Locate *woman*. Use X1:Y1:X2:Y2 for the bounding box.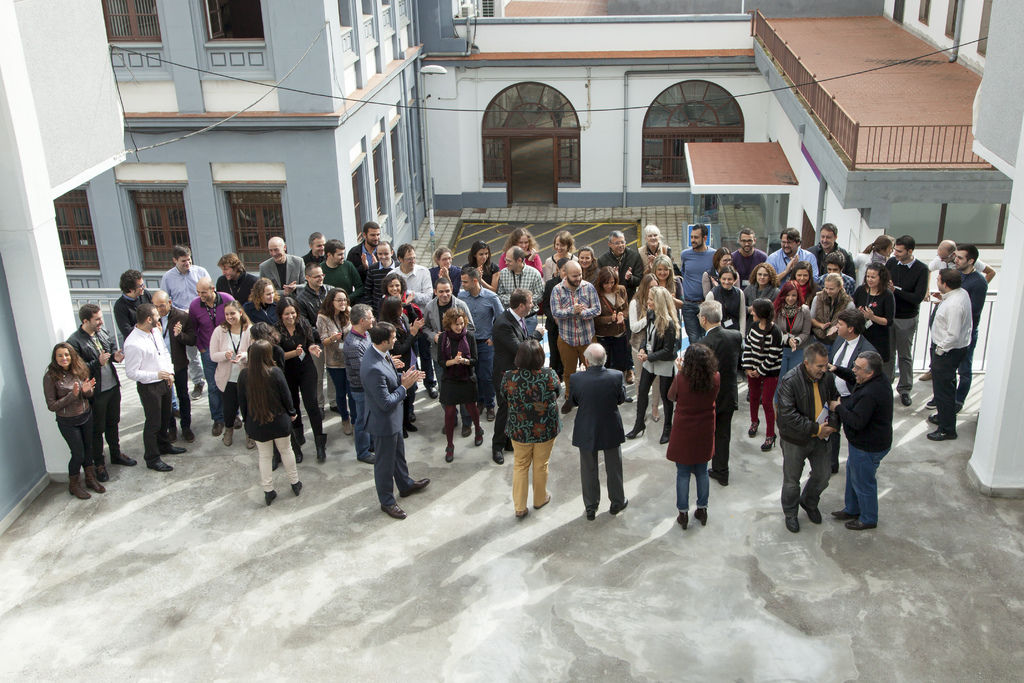
627:276:661:420.
